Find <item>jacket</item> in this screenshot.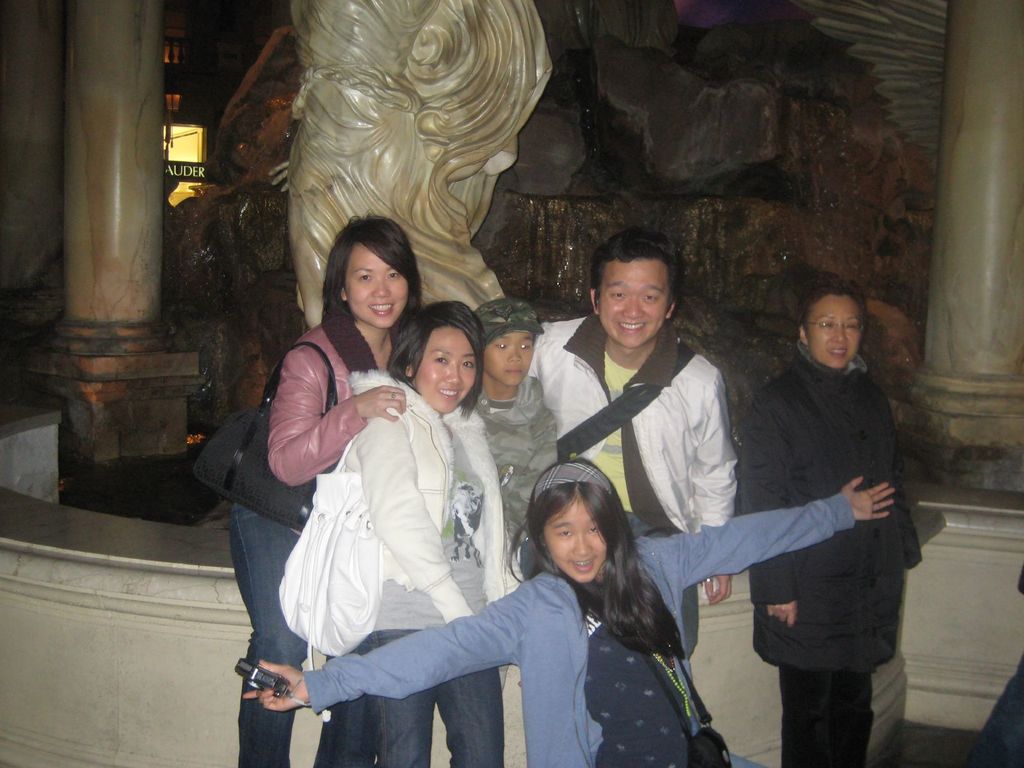
The bounding box for <item>jacket</item> is locate(735, 339, 928, 681).
